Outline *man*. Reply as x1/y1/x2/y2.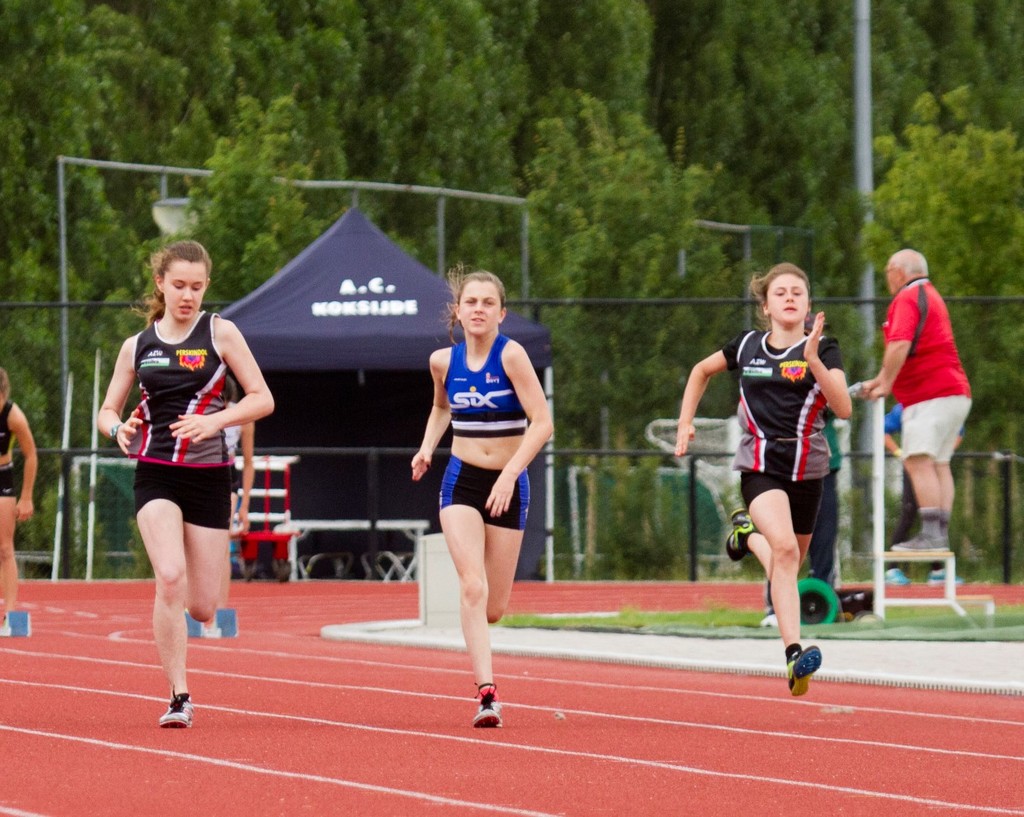
864/247/986/583.
